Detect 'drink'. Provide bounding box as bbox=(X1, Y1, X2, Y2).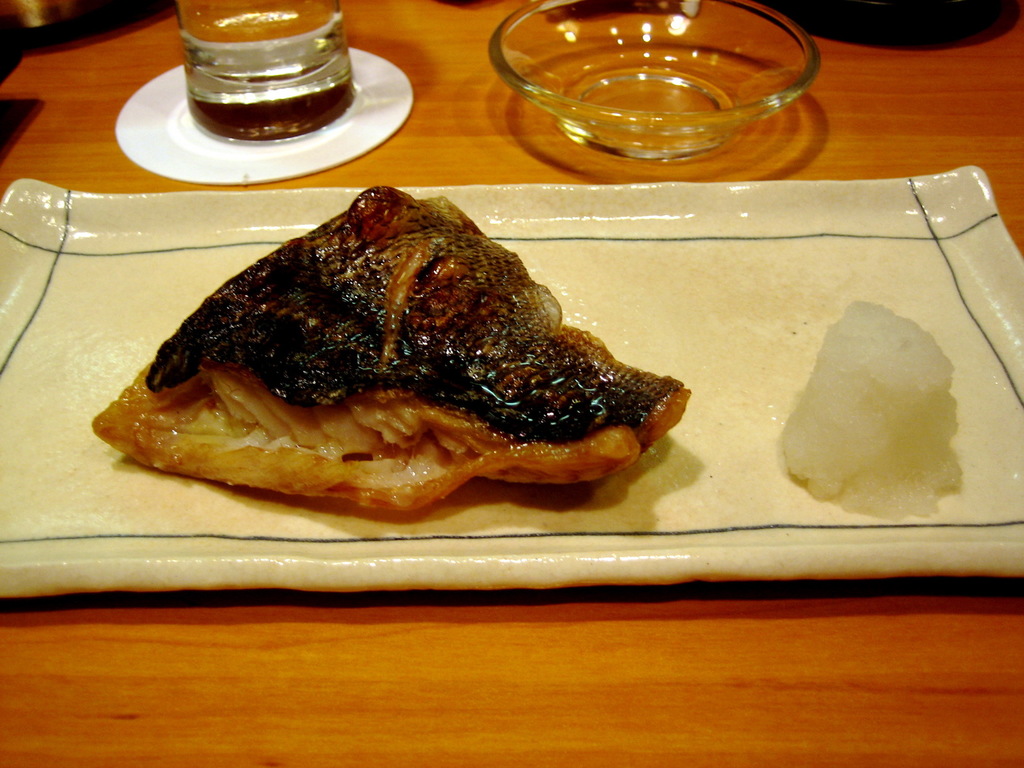
bbox=(177, 0, 358, 137).
